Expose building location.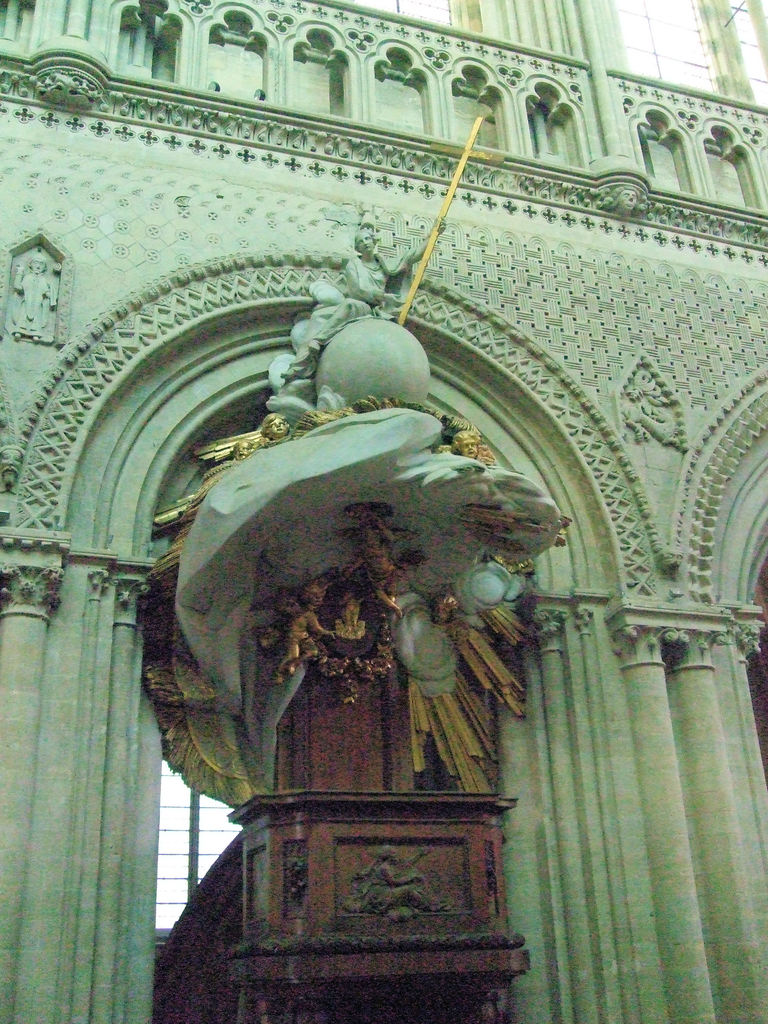
Exposed at select_region(0, 1, 767, 1023).
